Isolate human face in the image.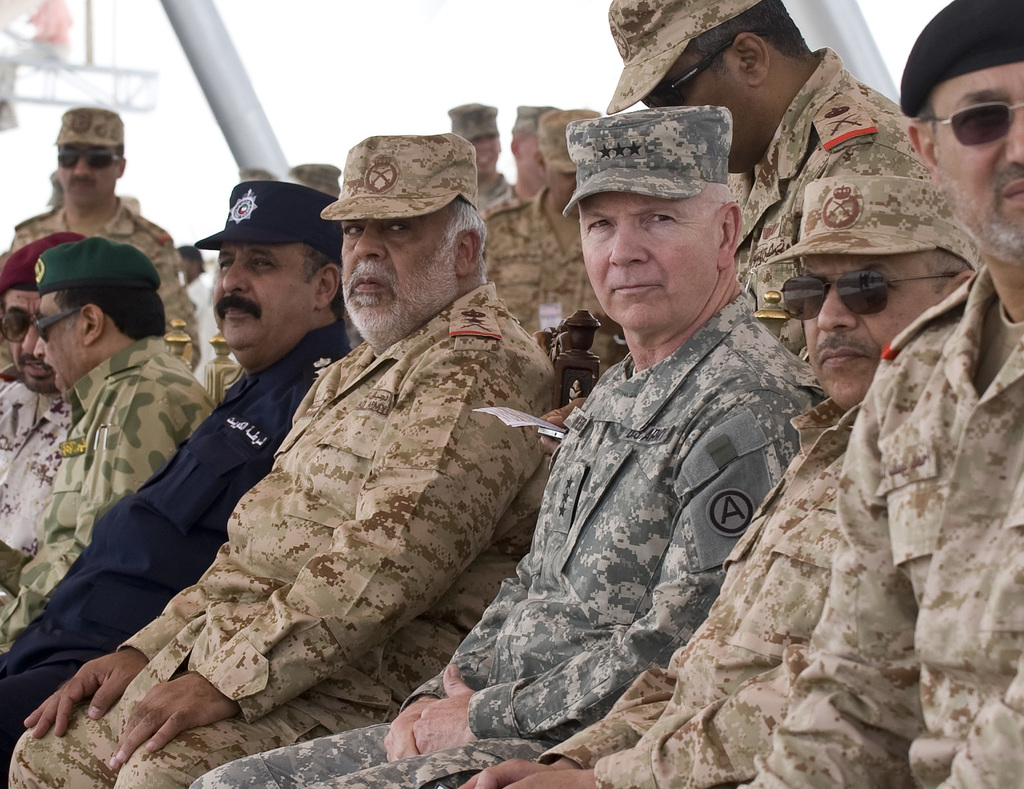
Isolated region: box(211, 238, 307, 366).
